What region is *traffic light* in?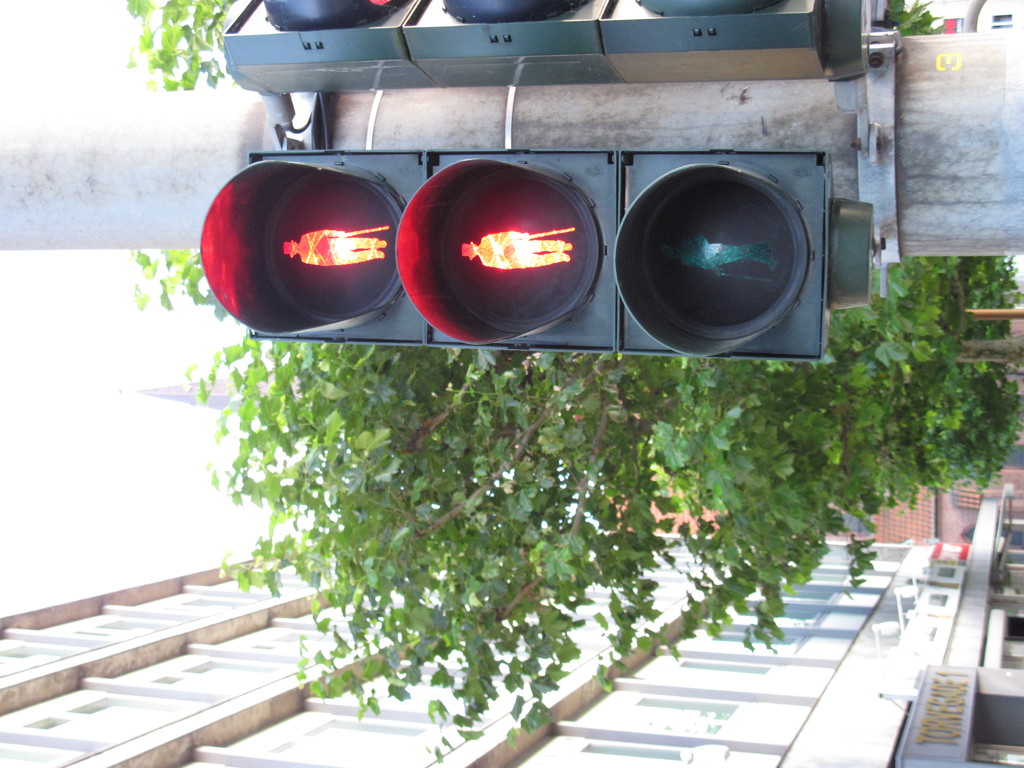
196:147:829:362.
